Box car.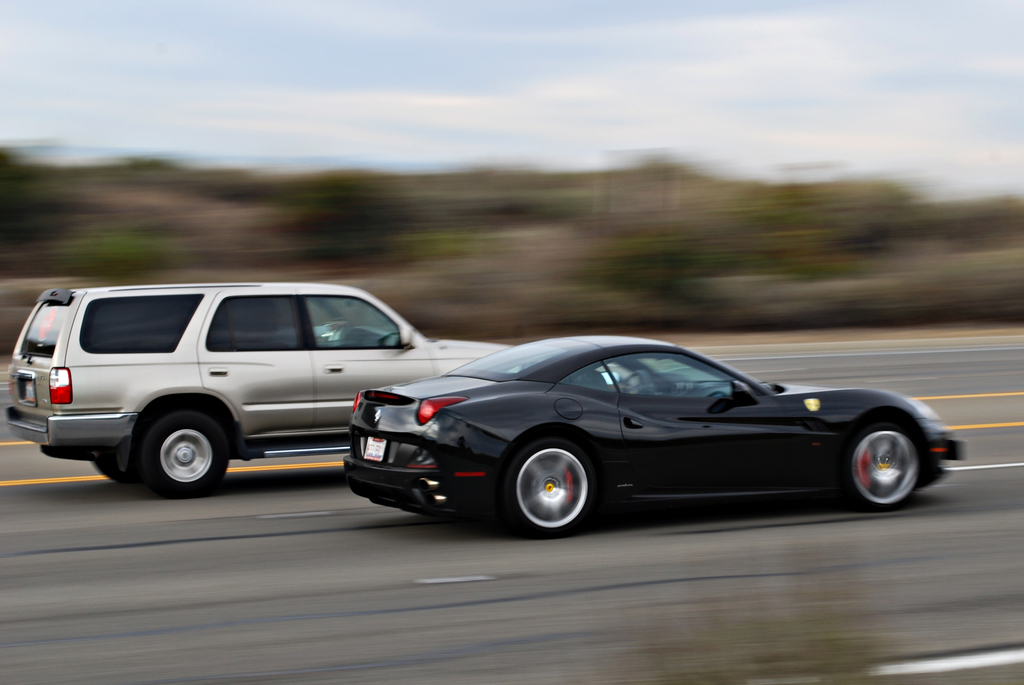
[338, 336, 964, 533].
